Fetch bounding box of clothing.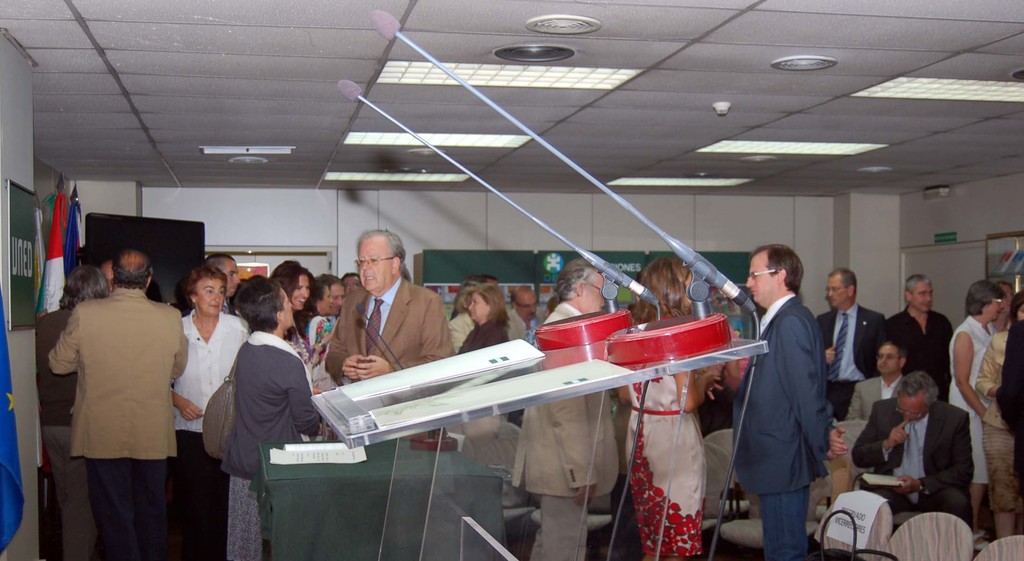
Bbox: (172, 309, 248, 560).
